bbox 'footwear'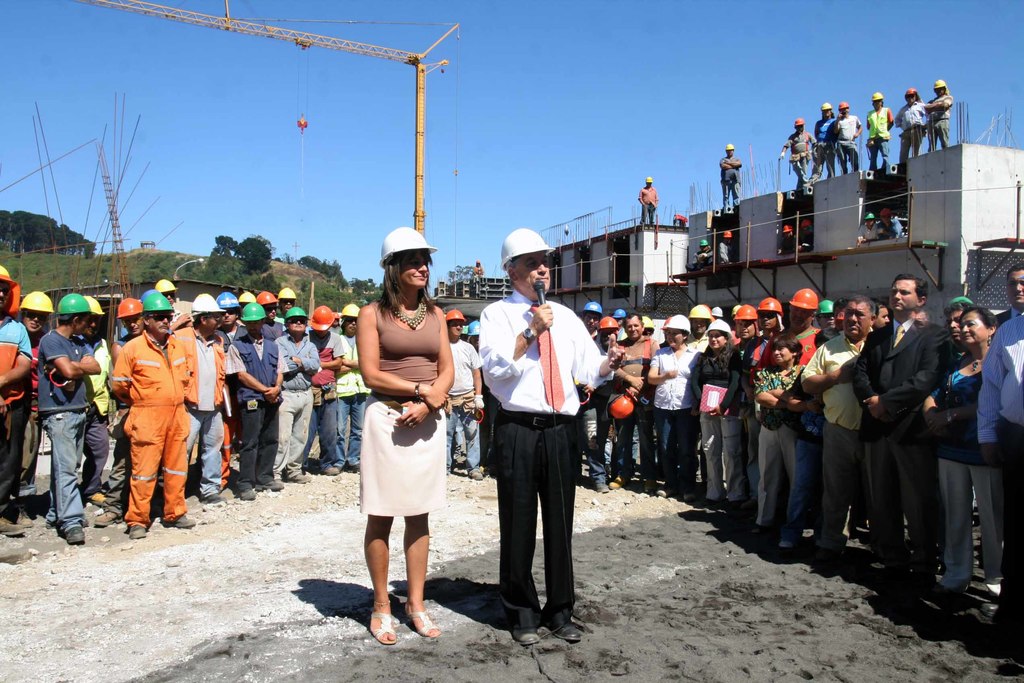
bbox=(596, 483, 607, 492)
